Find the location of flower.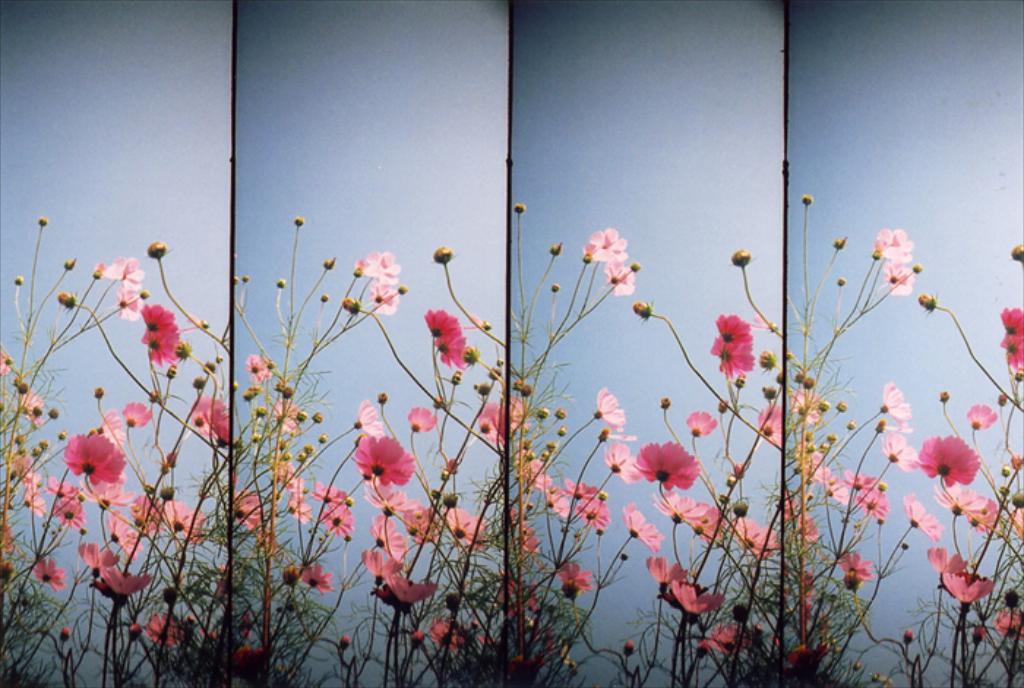
Location: [711, 335, 756, 376].
